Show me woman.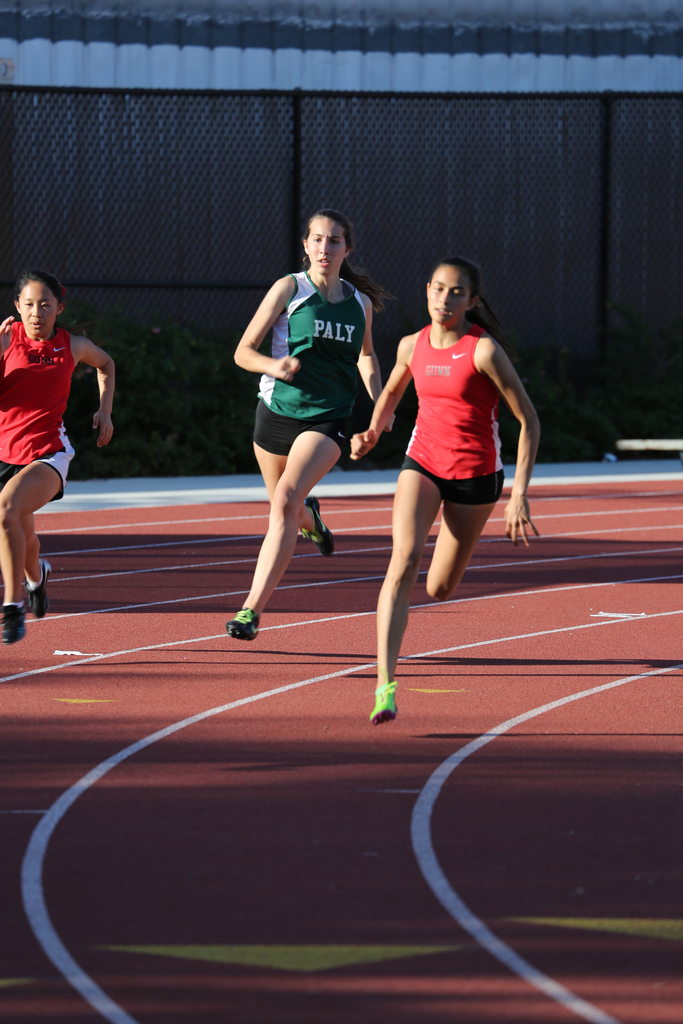
woman is here: bbox(231, 209, 395, 639).
